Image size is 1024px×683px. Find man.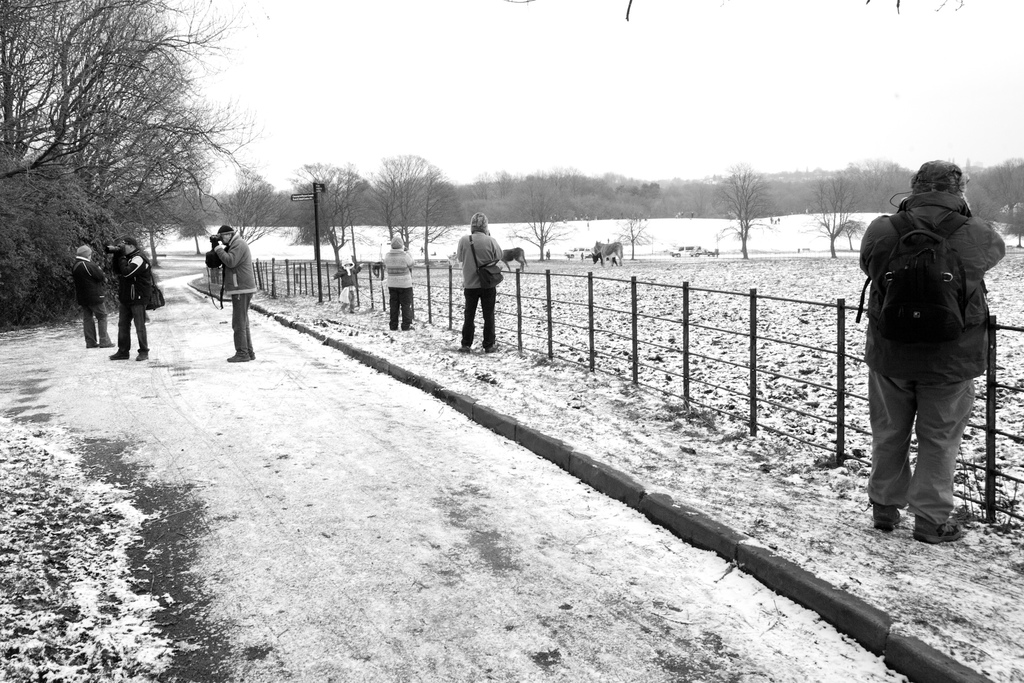
(852,159,1009,541).
